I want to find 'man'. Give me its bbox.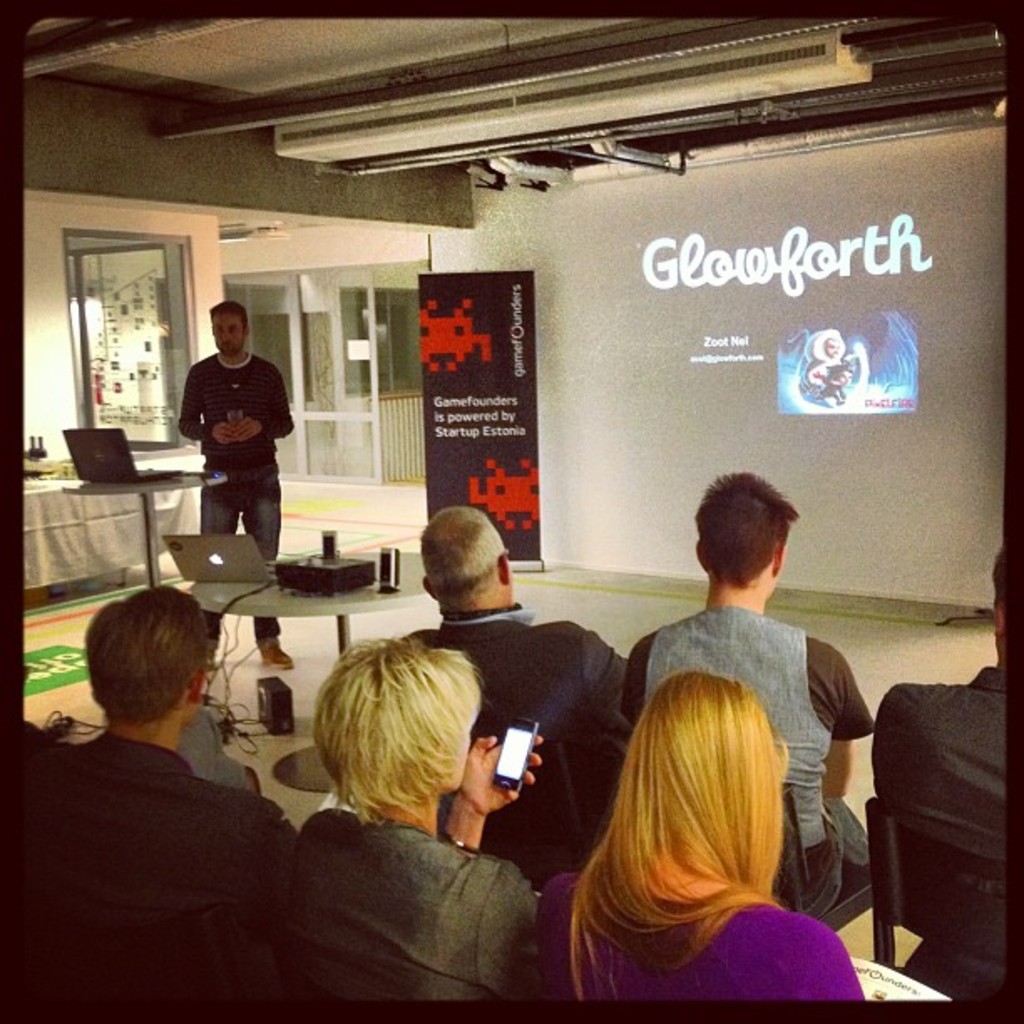
18/576/294/999.
